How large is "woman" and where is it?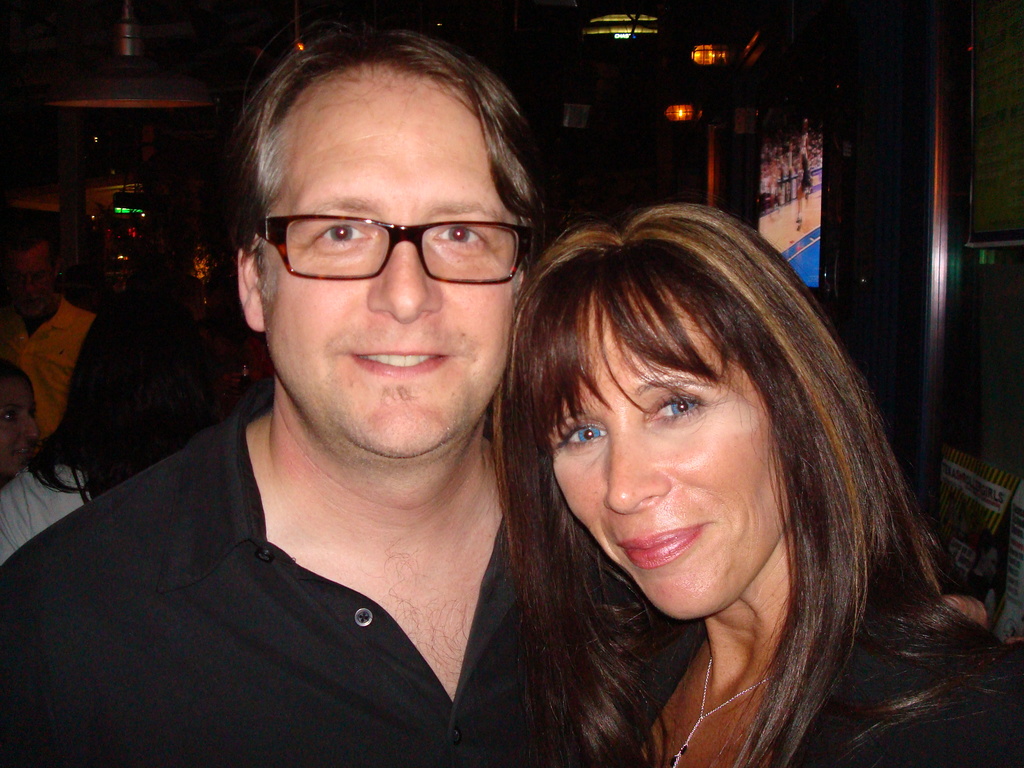
Bounding box: (left=447, top=173, right=979, bottom=764).
